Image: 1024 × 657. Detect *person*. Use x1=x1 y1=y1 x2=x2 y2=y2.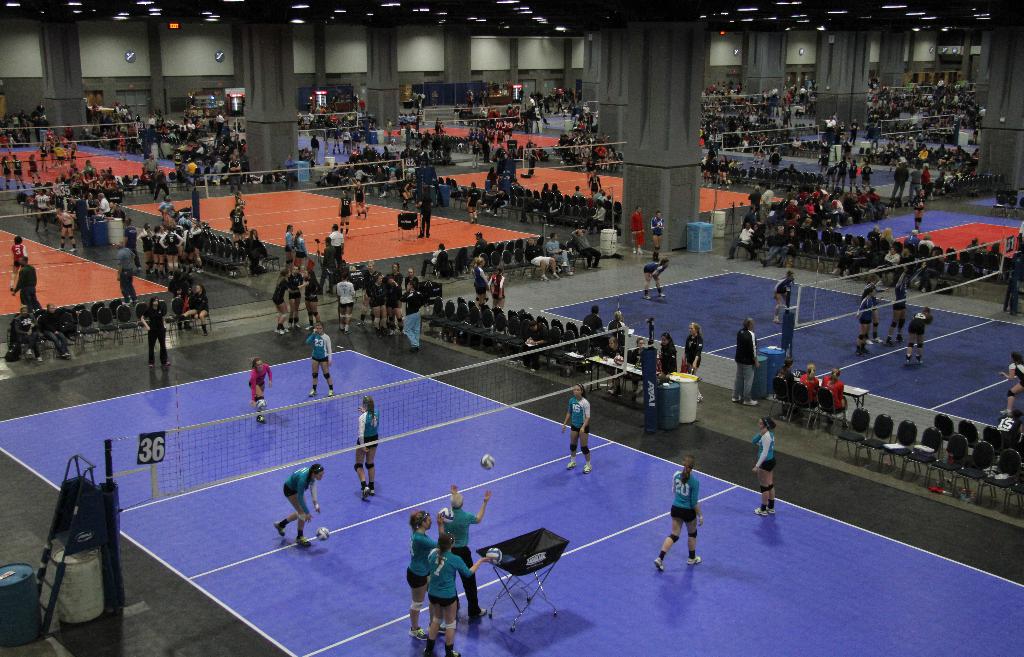
x1=159 y1=190 x2=175 y2=224.
